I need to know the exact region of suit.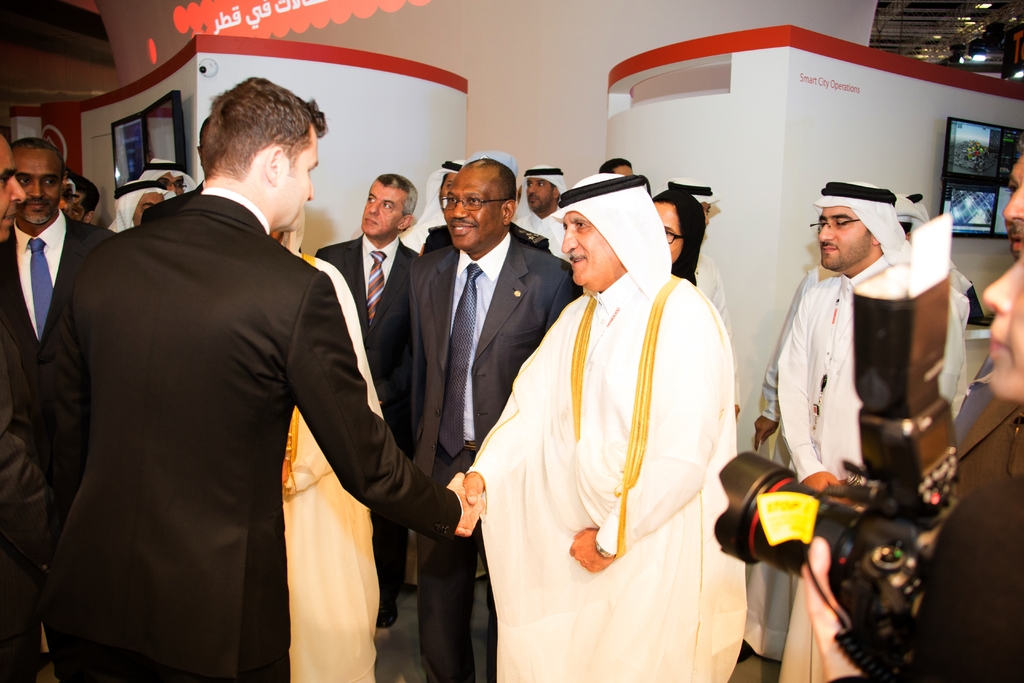
Region: l=0, t=211, r=118, b=433.
